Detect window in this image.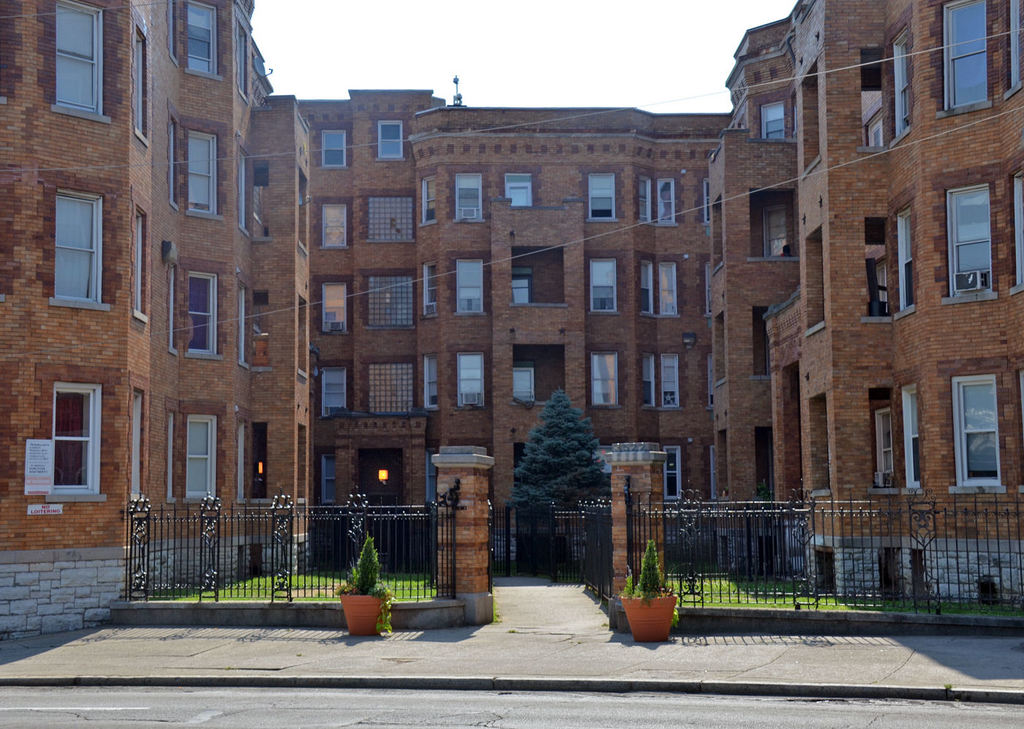
Detection: <bbox>322, 129, 350, 168</bbox>.
